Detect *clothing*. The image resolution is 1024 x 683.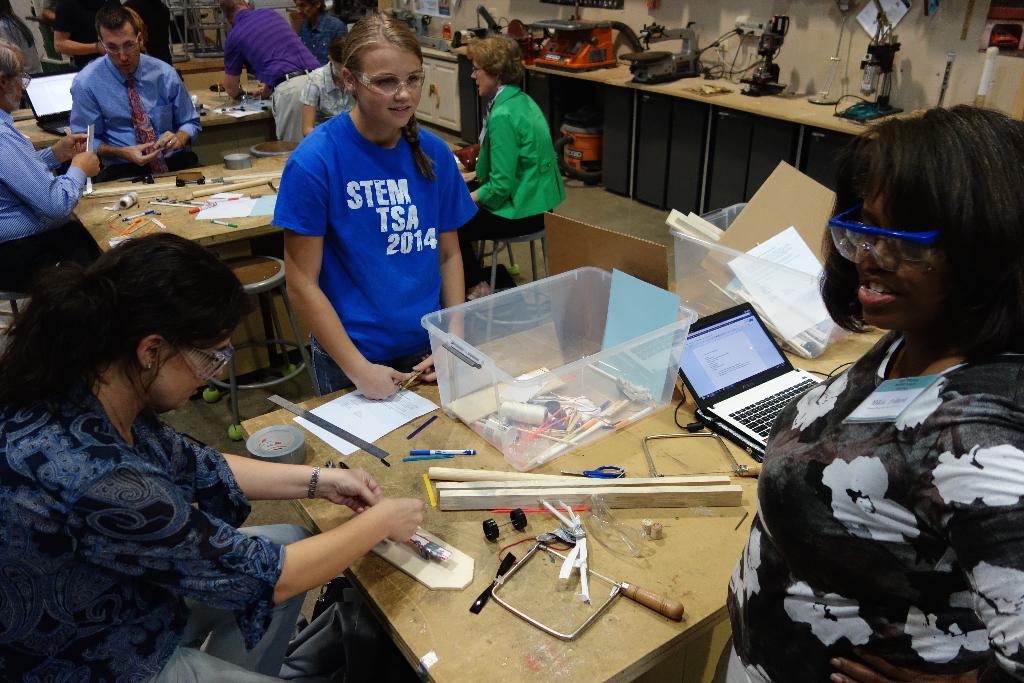
detection(271, 83, 465, 363).
